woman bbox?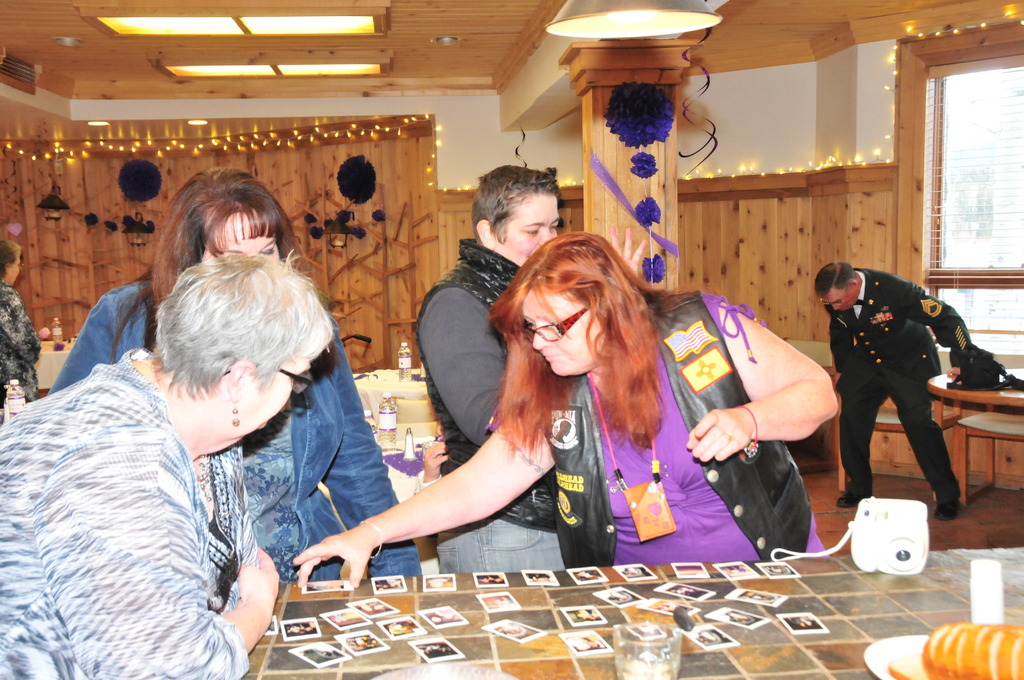
44 179 401 660
